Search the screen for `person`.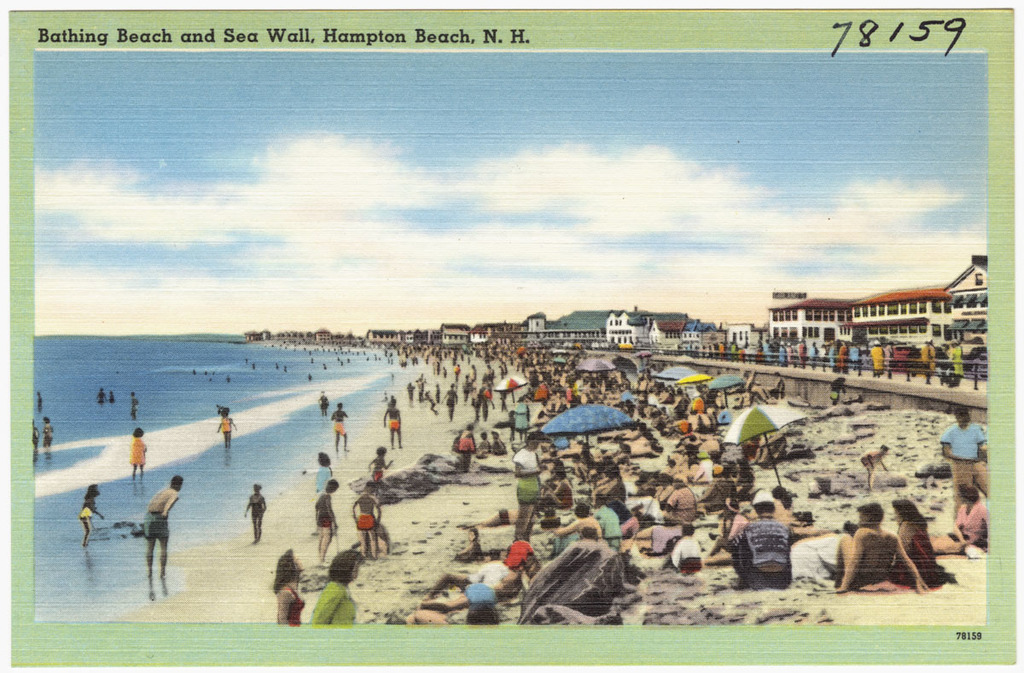
Found at 777:338:783:372.
